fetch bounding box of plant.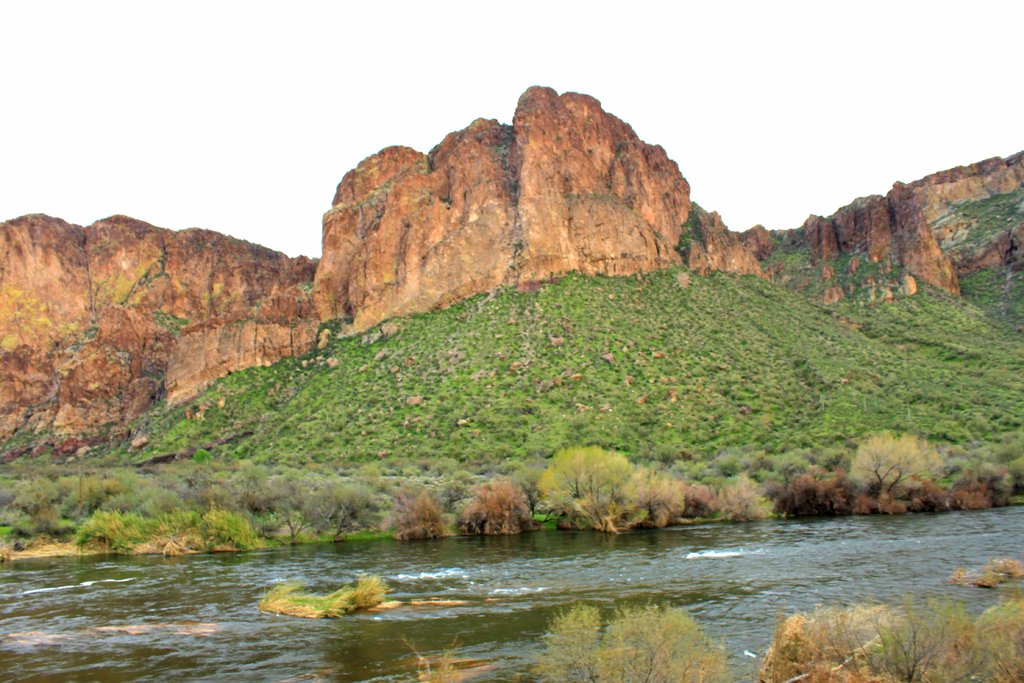
Bbox: (x1=812, y1=589, x2=981, y2=676).
